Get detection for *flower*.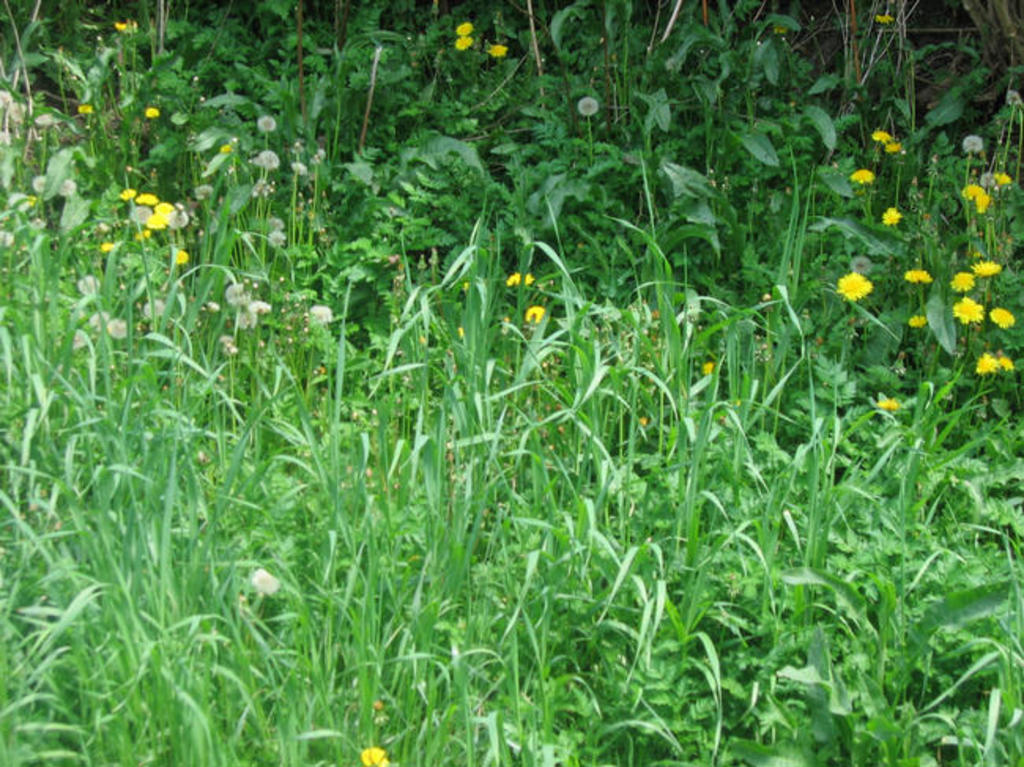
Detection: [994, 170, 1015, 183].
